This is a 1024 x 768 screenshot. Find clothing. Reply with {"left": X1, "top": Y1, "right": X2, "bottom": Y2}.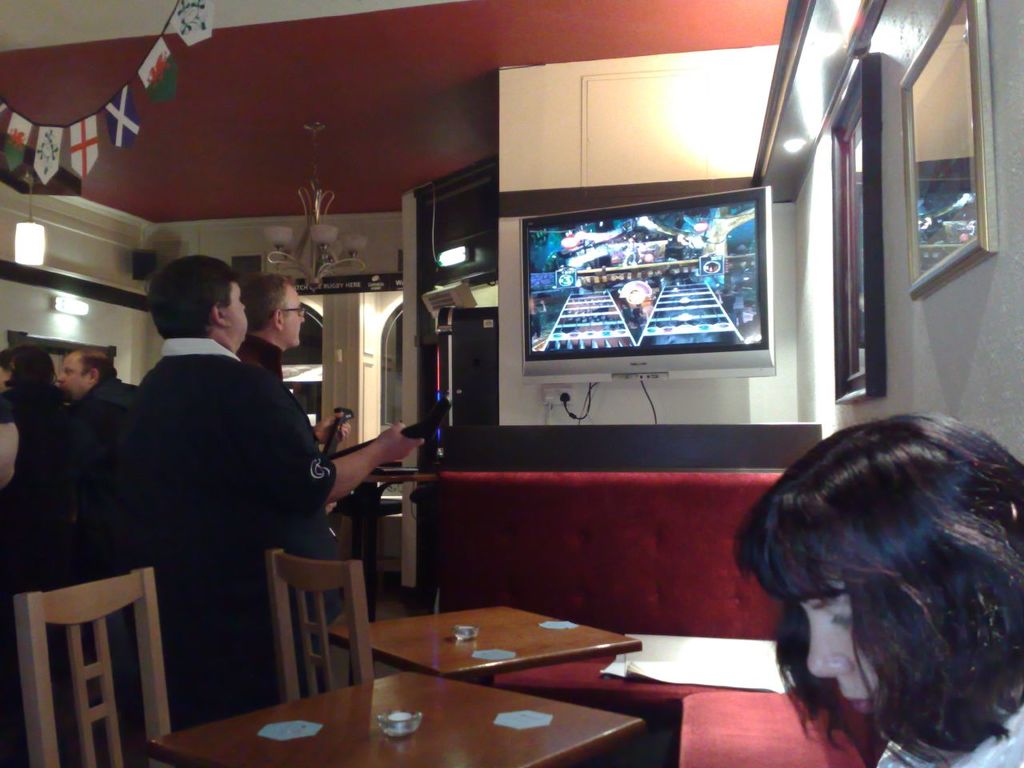
{"left": 63, "top": 387, "right": 139, "bottom": 659}.
